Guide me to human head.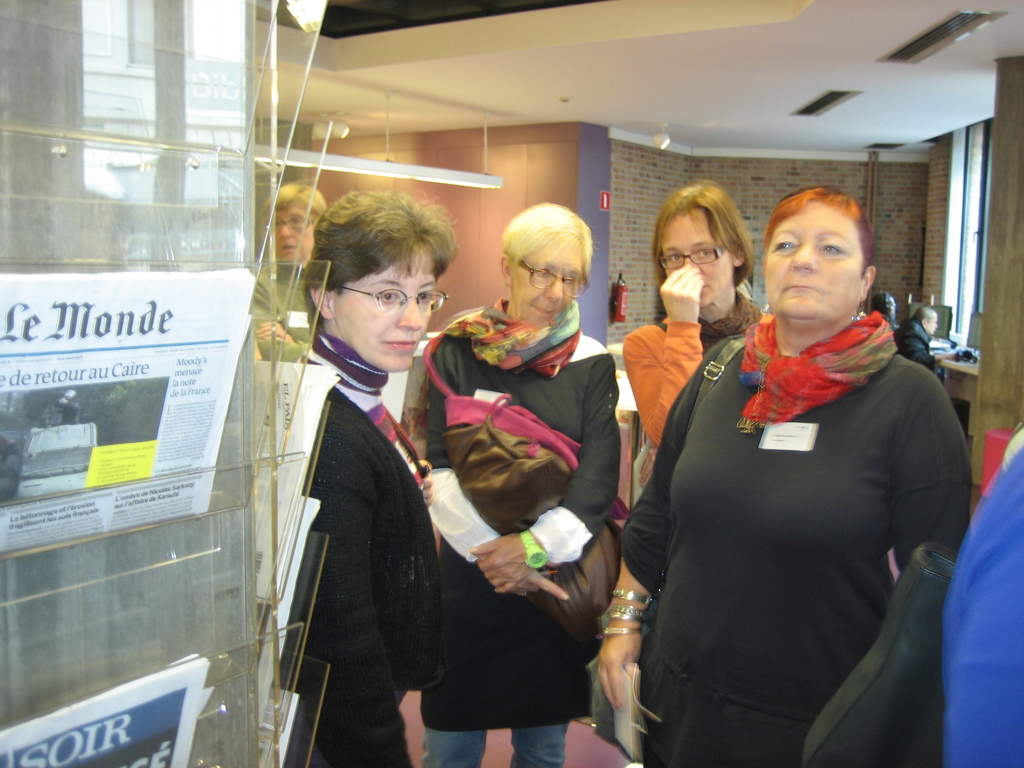
Guidance: BBox(915, 307, 938, 338).
